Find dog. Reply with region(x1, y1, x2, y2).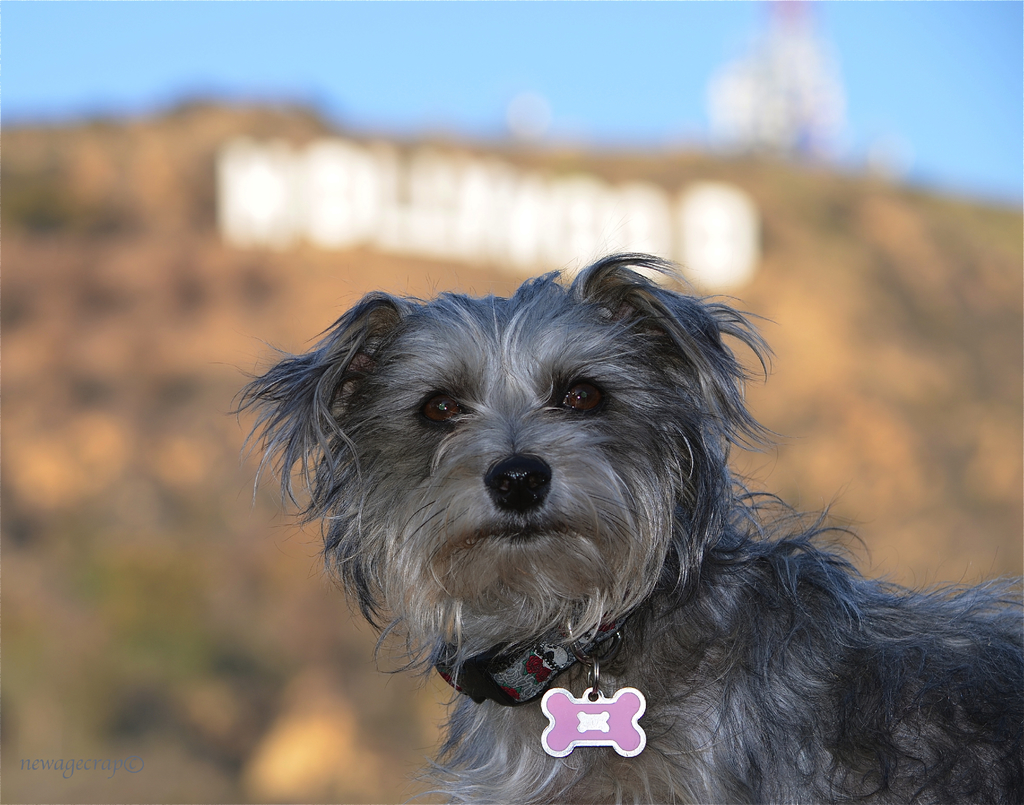
region(215, 251, 1023, 804).
